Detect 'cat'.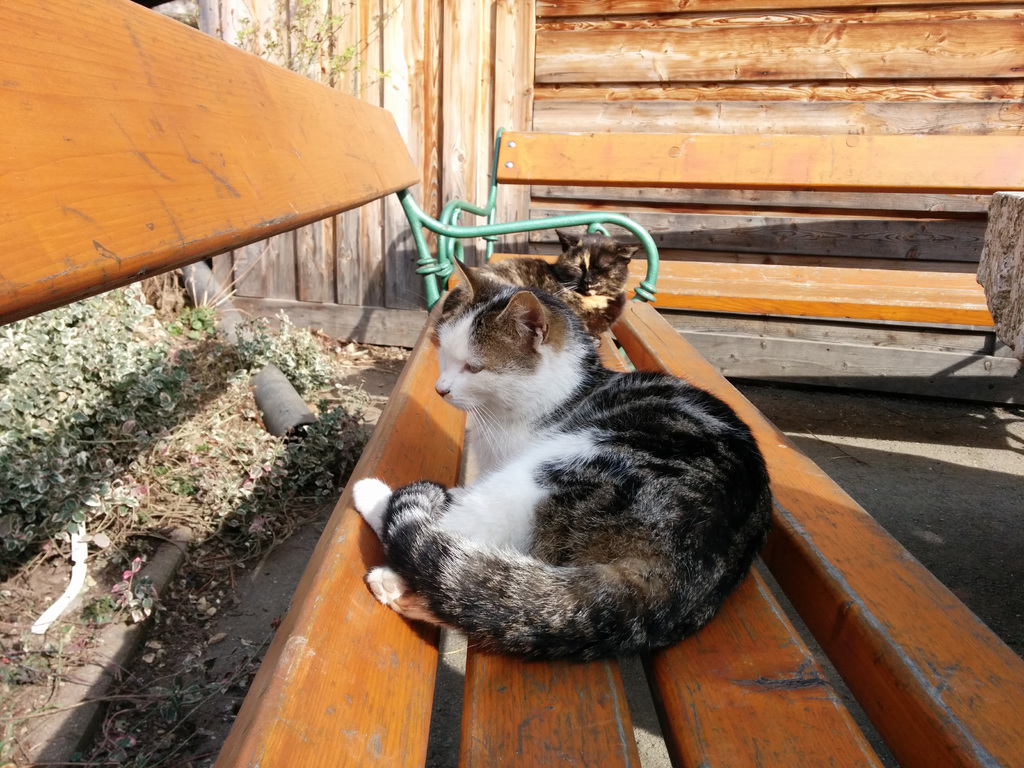
Detected at 446,228,646,338.
